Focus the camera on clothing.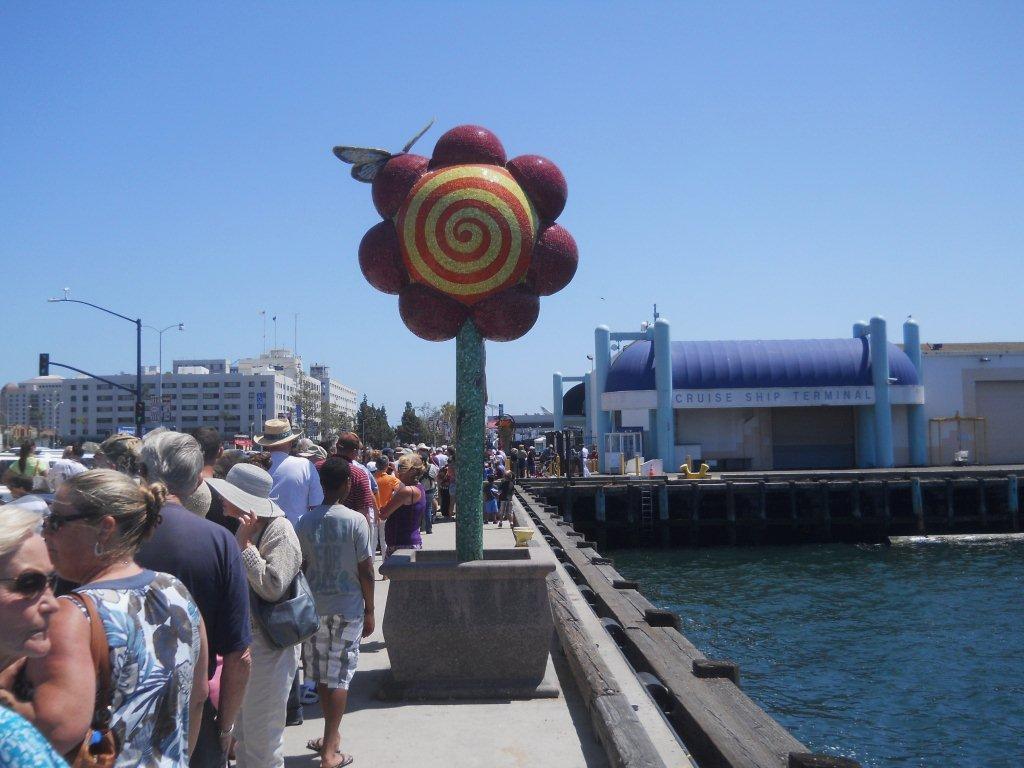
Focus region: Rect(151, 501, 244, 686).
